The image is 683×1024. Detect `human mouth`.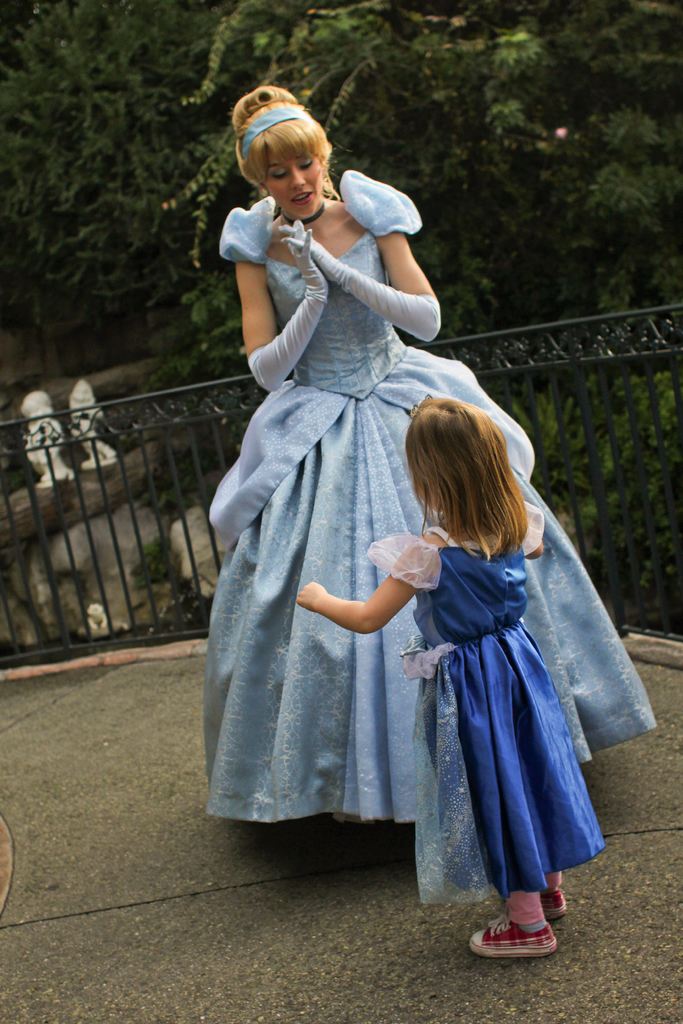
Detection: <bbox>282, 187, 315, 206</bbox>.
